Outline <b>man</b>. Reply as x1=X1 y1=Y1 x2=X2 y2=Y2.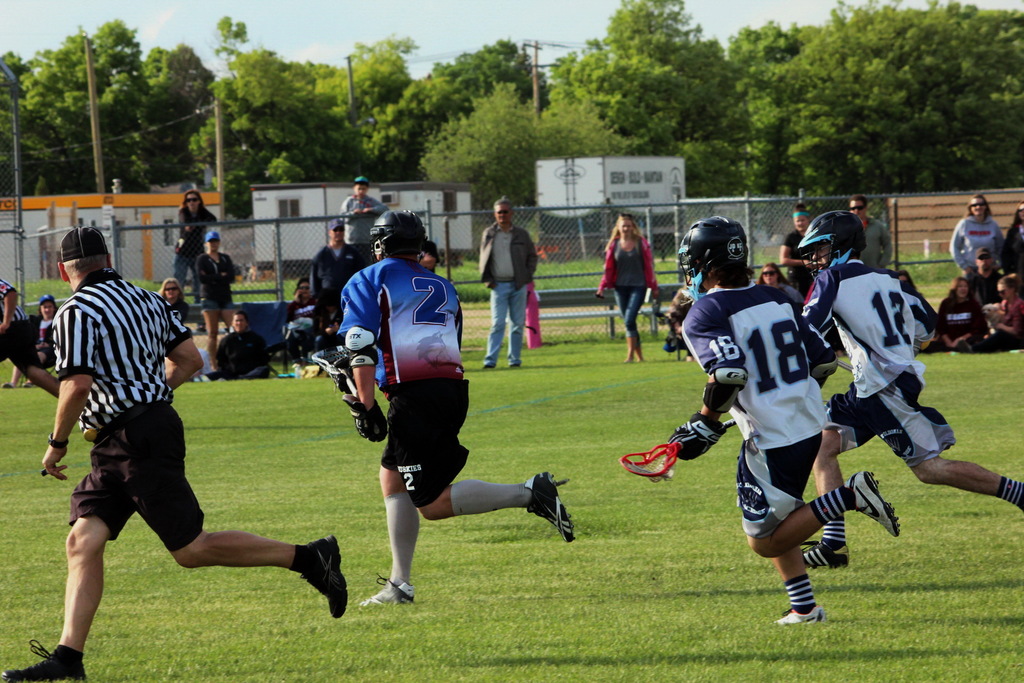
x1=308 y1=215 x2=364 y2=331.
